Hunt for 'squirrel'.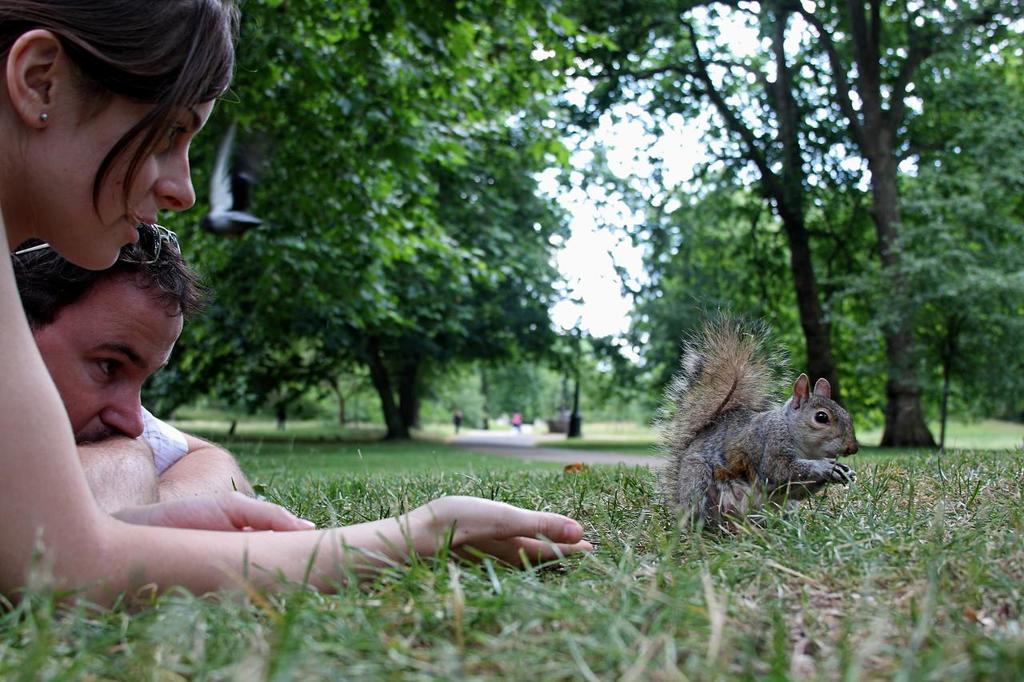
Hunted down at (left=656, top=313, right=866, bottom=538).
